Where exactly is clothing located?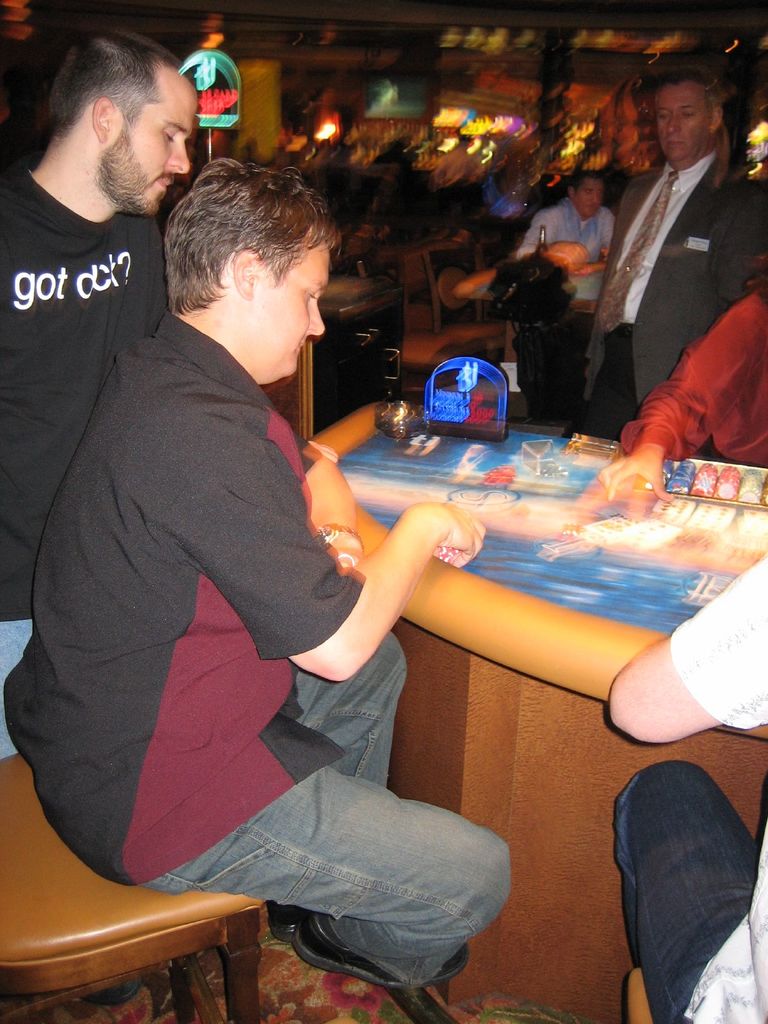
Its bounding box is Rect(583, 154, 765, 447).
